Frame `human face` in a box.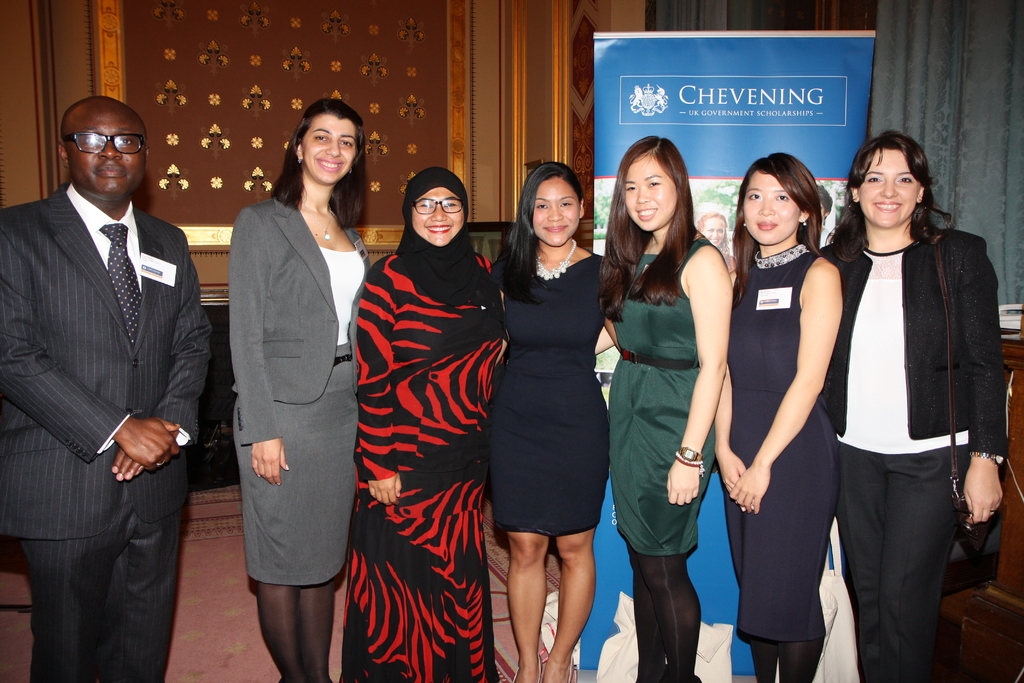
[left=416, top=189, right=467, bottom=244].
